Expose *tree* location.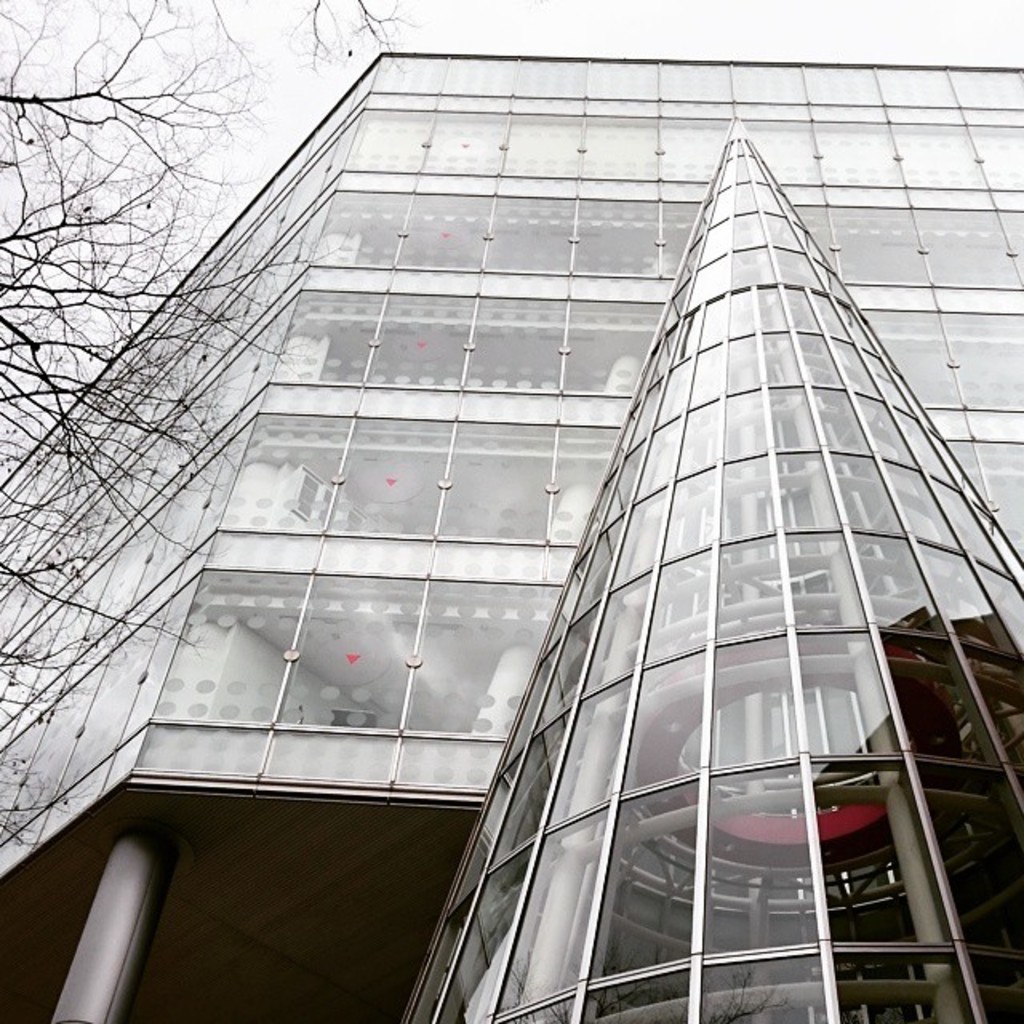
Exposed at [left=27, top=29, right=293, bottom=922].
